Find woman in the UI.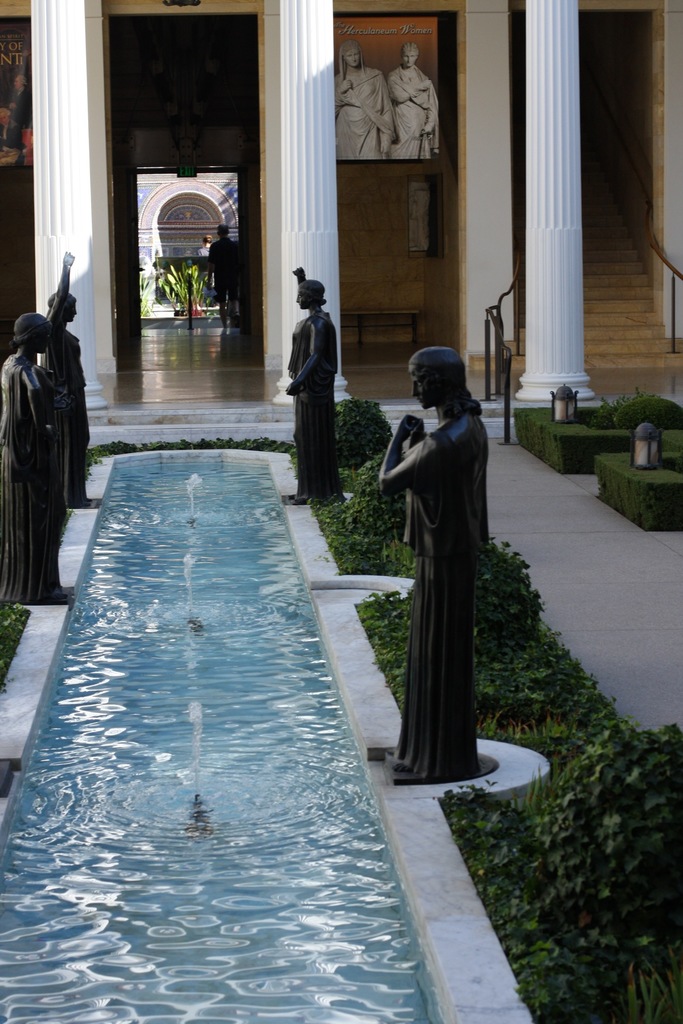
UI element at locate(330, 45, 395, 159).
